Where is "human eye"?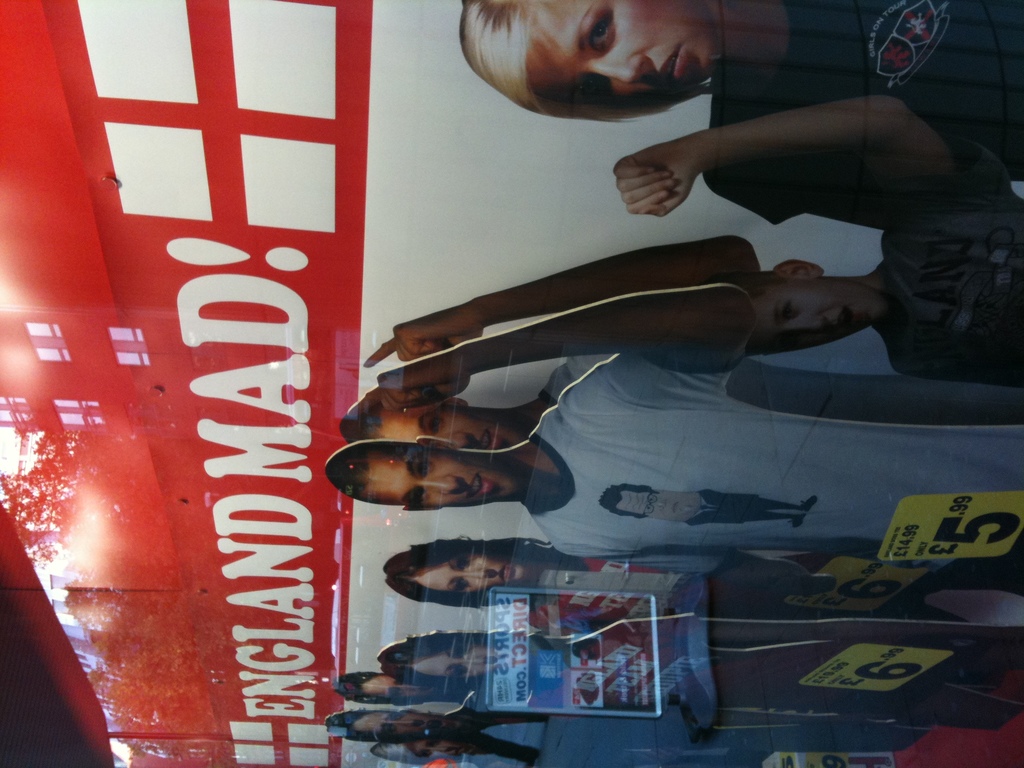
(left=645, top=504, right=651, bottom=512).
